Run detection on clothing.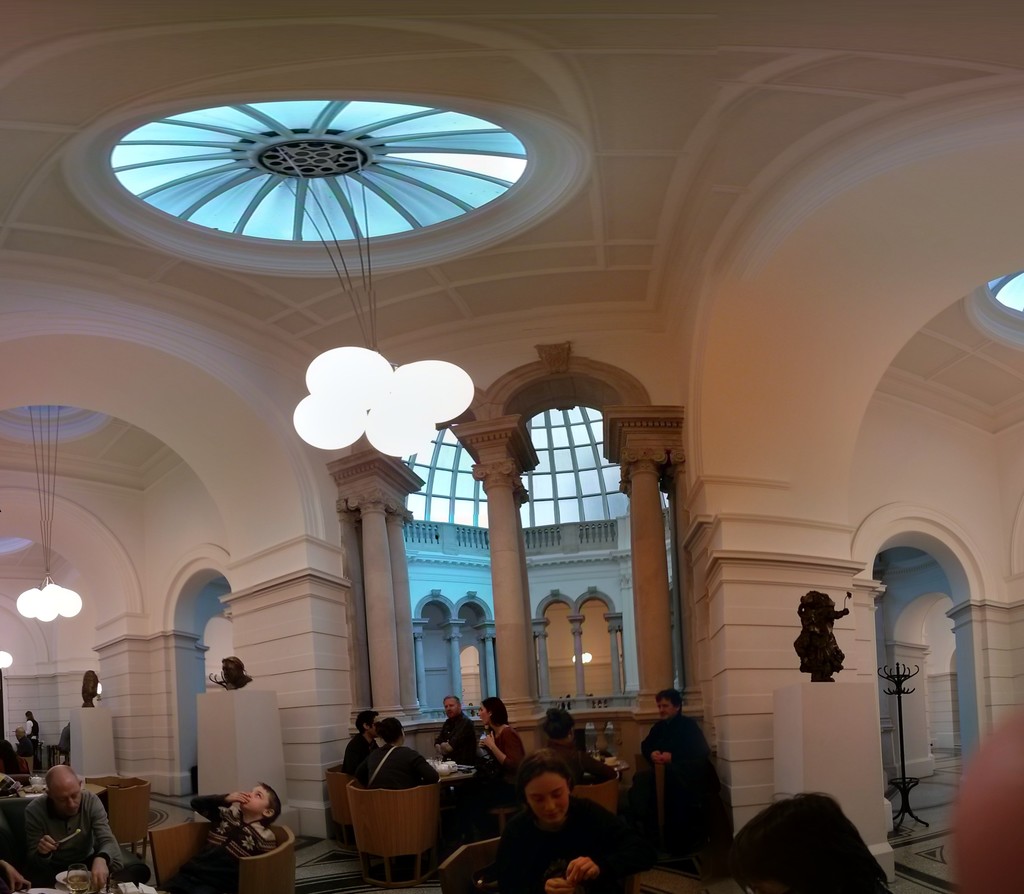
Result: {"x1": 429, "y1": 711, "x2": 479, "y2": 771}.
